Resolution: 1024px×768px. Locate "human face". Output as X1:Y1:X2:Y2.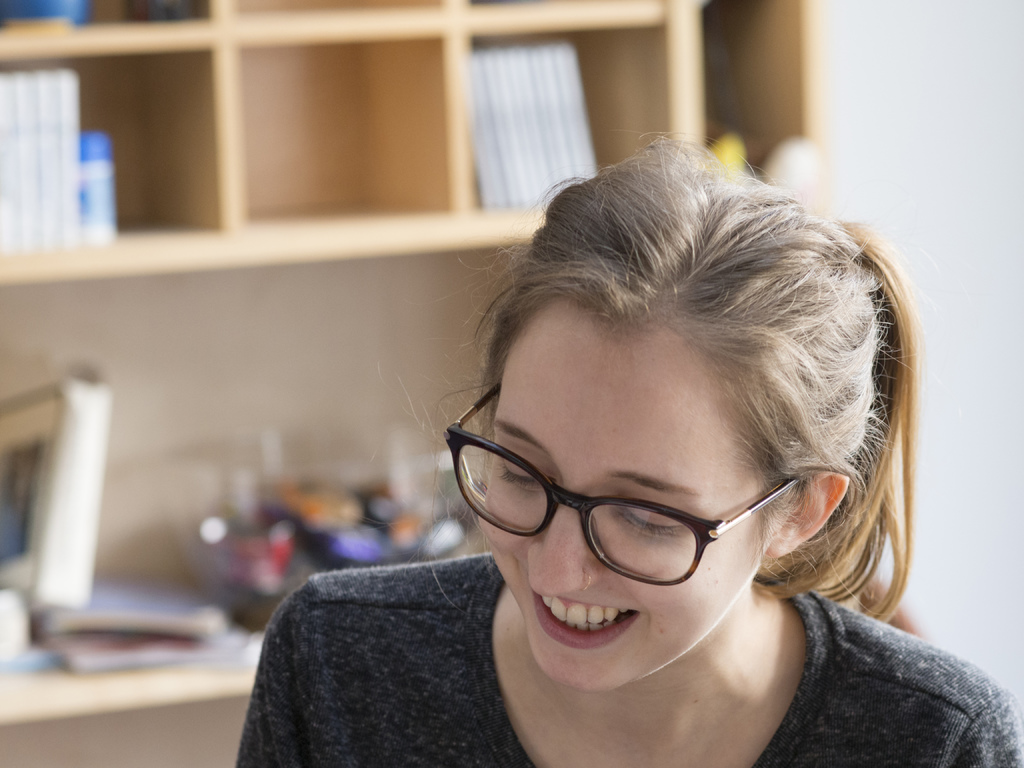
478:328:767:691.
